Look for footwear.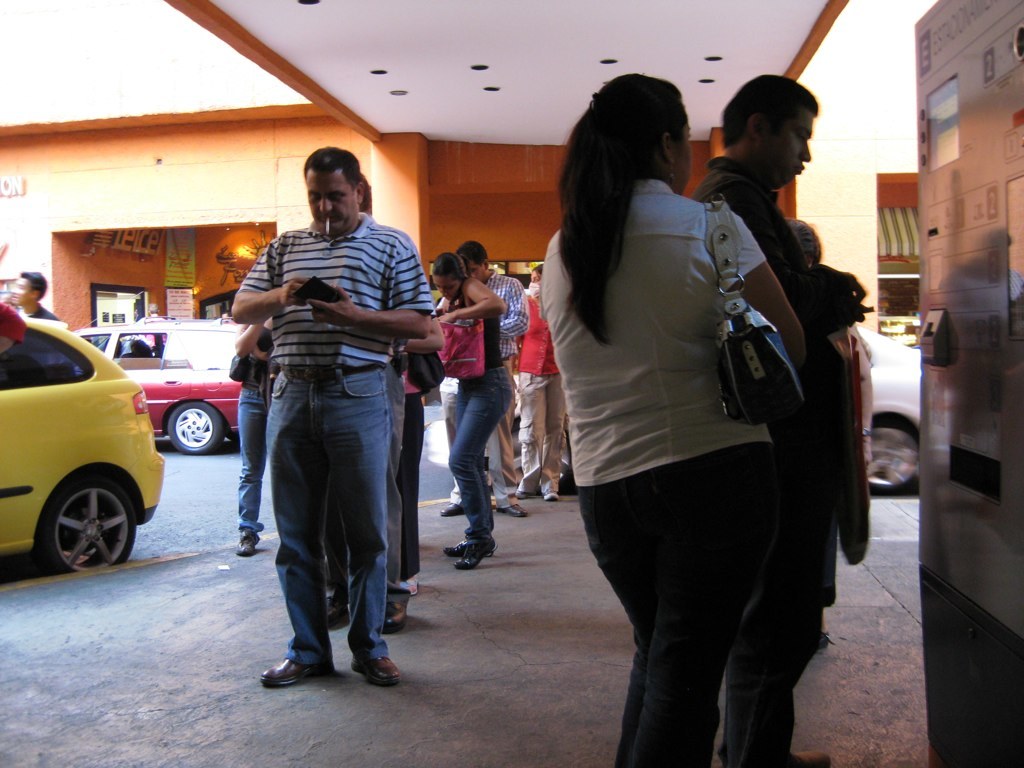
Found: pyautogui.locateOnScreen(442, 500, 464, 516).
